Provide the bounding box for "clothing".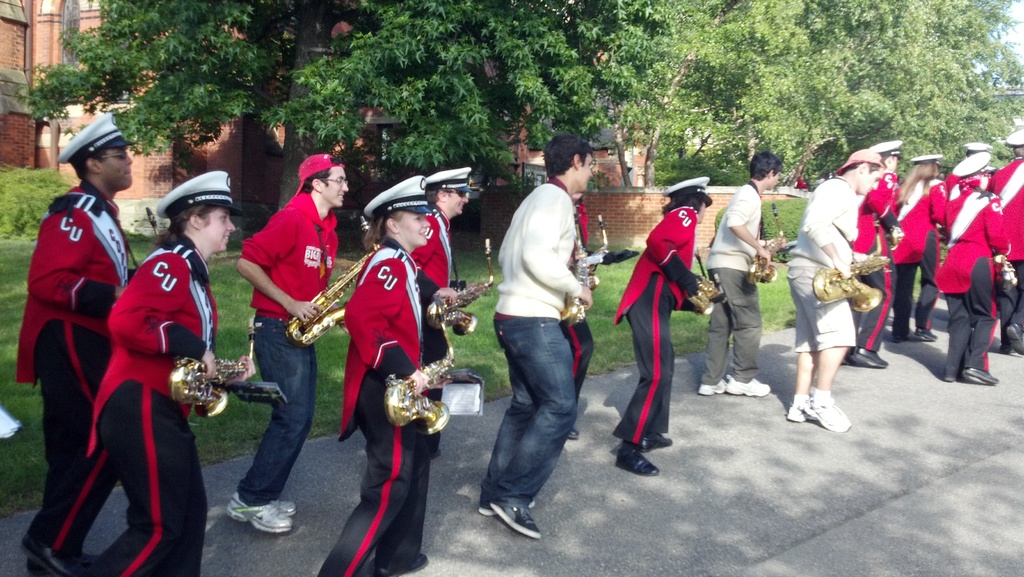
(left=786, top=174, right=856, bottom=279).
